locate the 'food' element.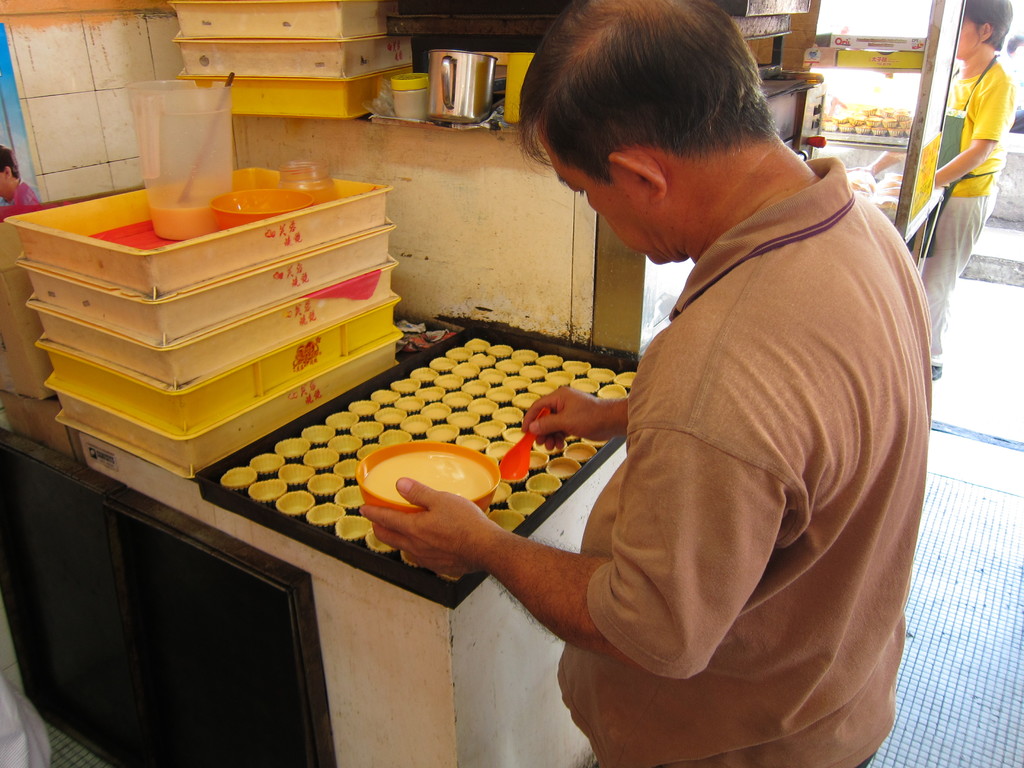
Element bbox: 448,349,472,360.
